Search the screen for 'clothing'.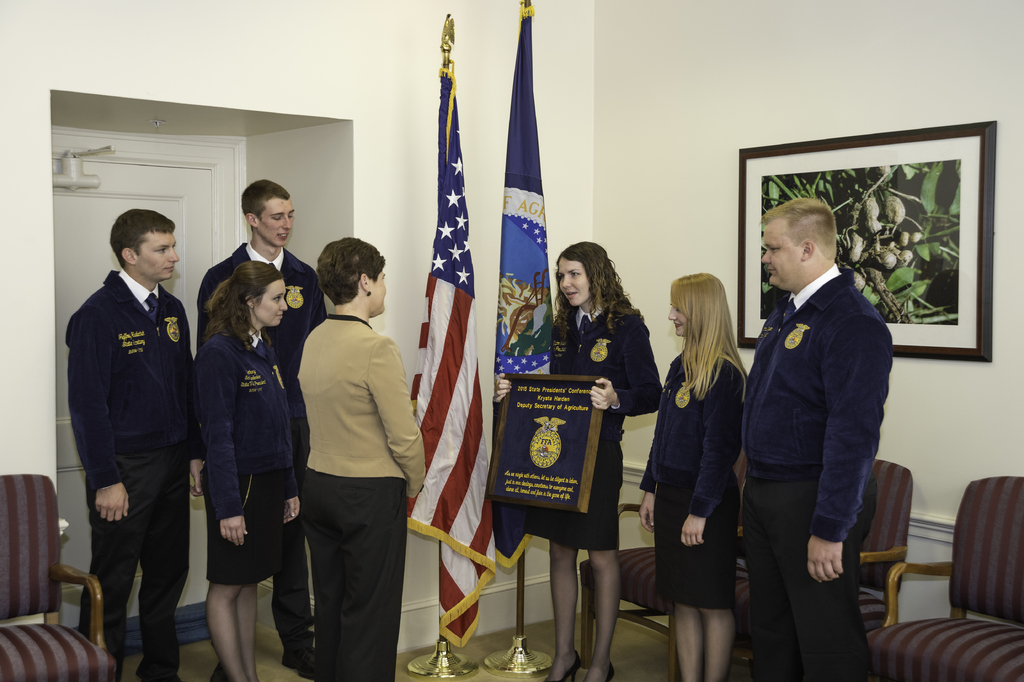
Found at [547,295,670,555].
